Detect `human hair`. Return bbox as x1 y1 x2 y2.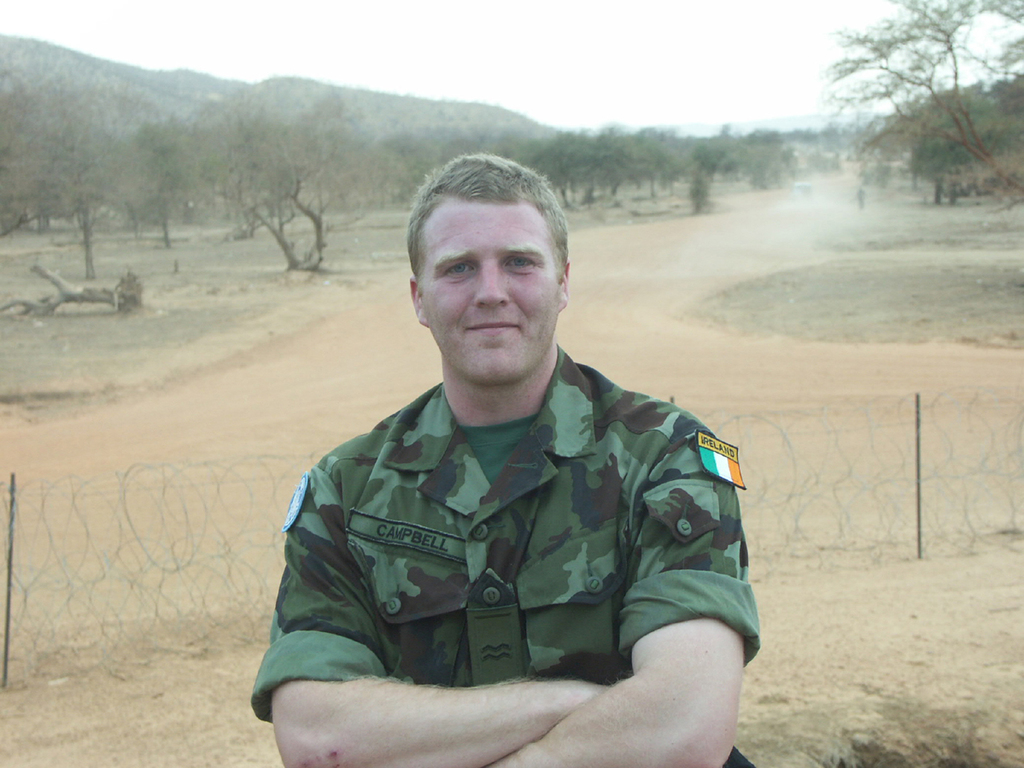
395 147 565 334.
